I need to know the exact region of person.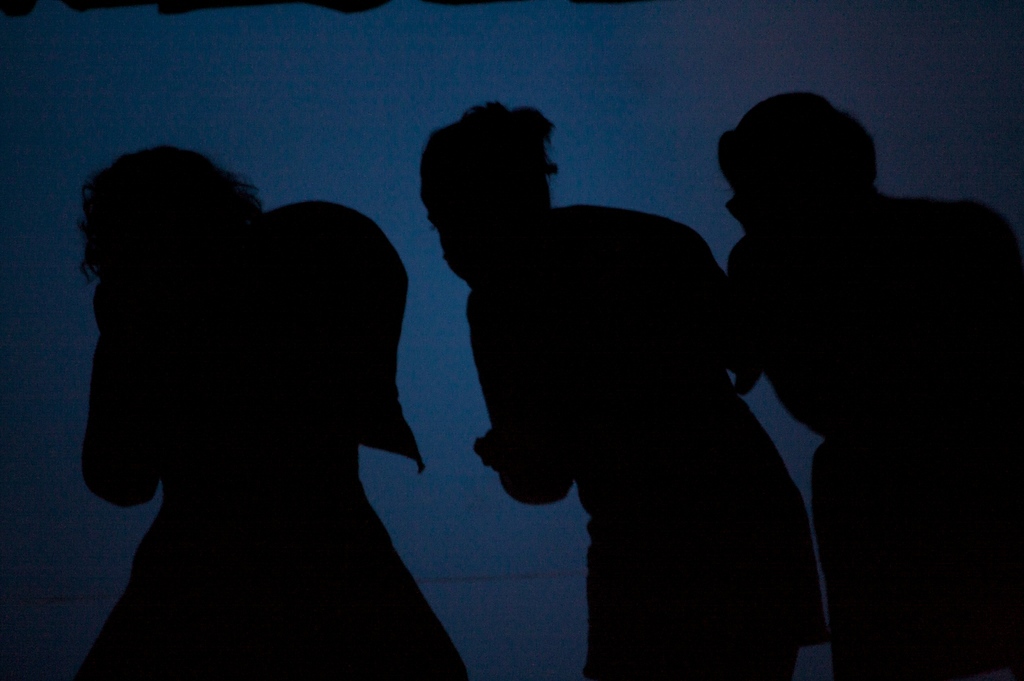
Region: Rect(733, 95, 1023, 680).
